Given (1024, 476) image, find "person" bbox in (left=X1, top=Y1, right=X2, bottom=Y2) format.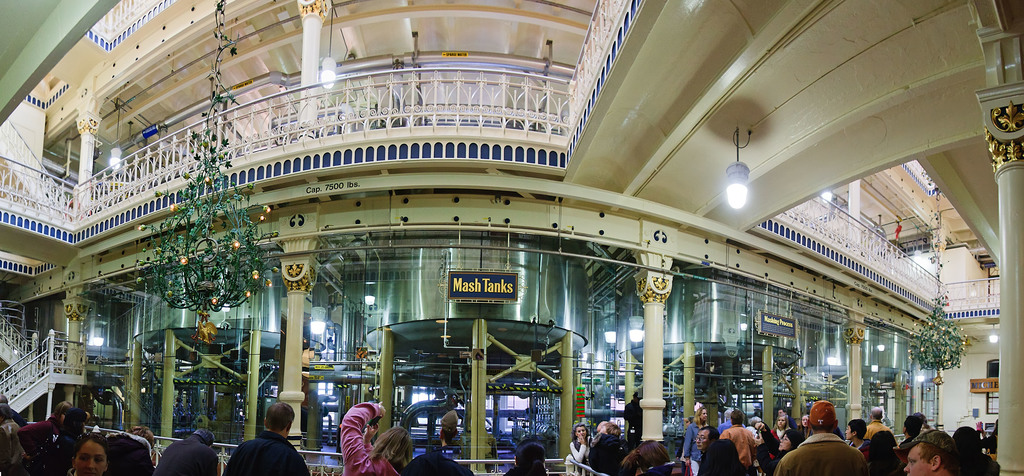
(left=726, top=407, right=773, bottom=475).
